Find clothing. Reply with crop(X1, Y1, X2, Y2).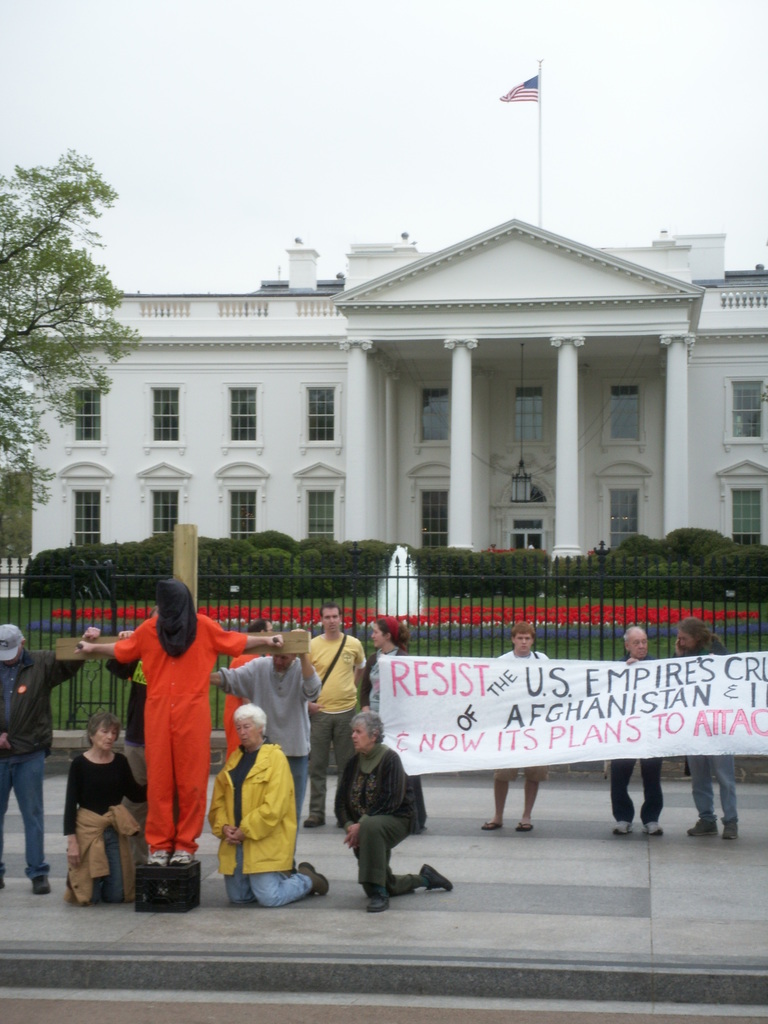
crop(220, 652, 319, 817).
